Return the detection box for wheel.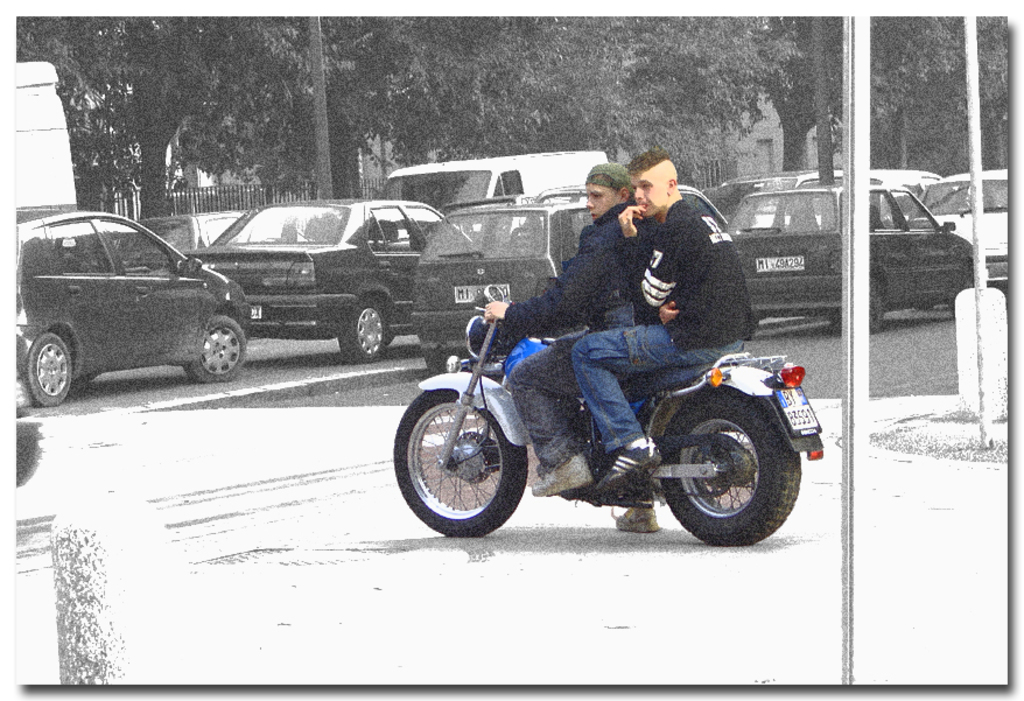
426,348,450,369.
